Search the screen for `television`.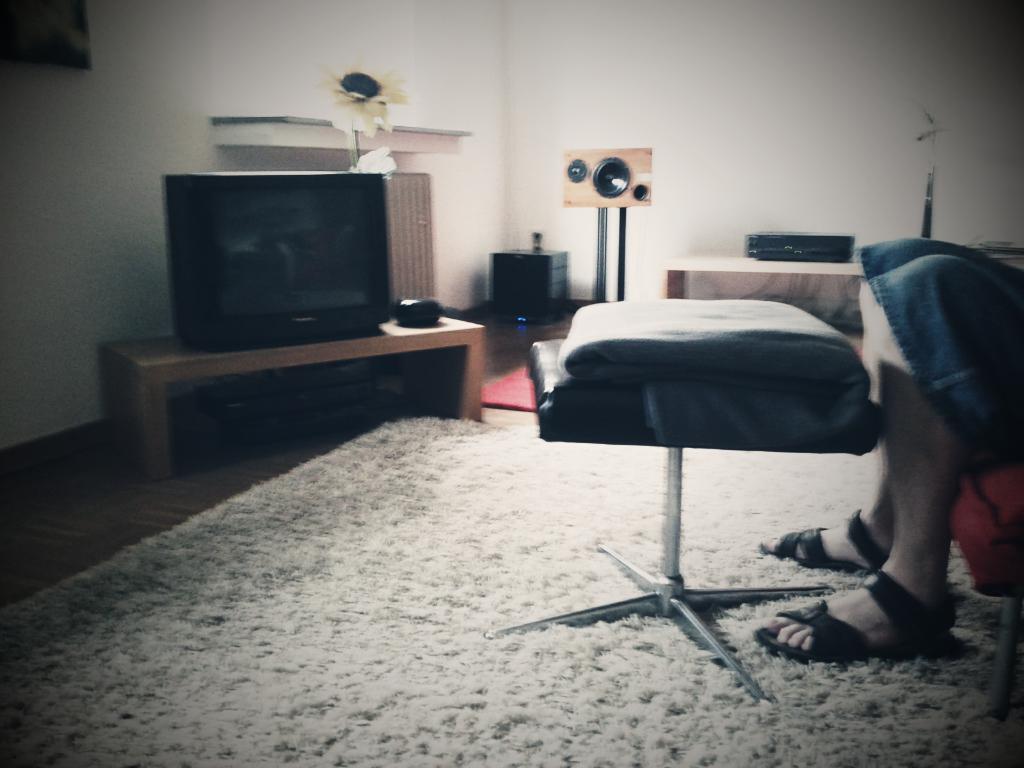
Found at [166, 166, 396, 351].
